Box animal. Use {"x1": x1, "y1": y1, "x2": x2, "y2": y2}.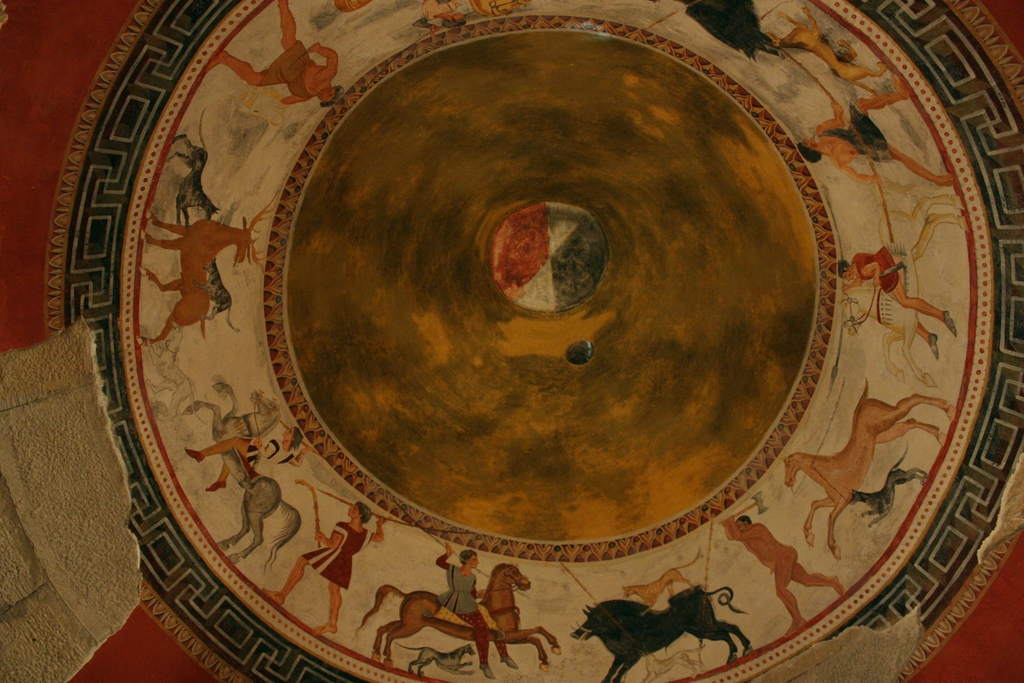
{"x1": 147, "y1": 320, "x2": 206, "y2": 425}.
